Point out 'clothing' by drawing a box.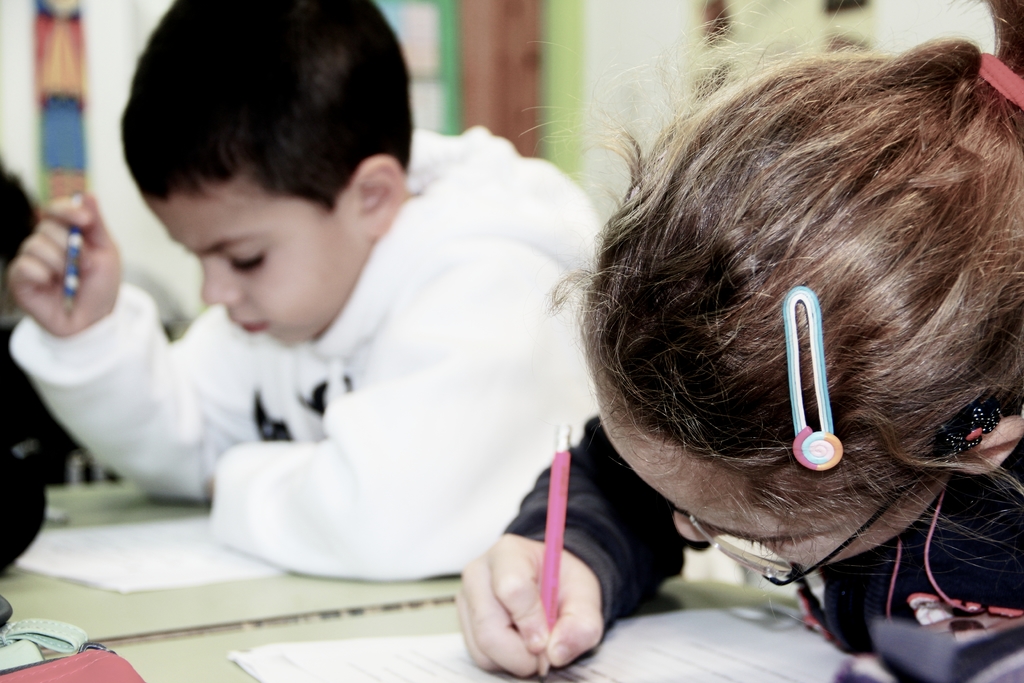
BBox(3, 124, 634, 583).
